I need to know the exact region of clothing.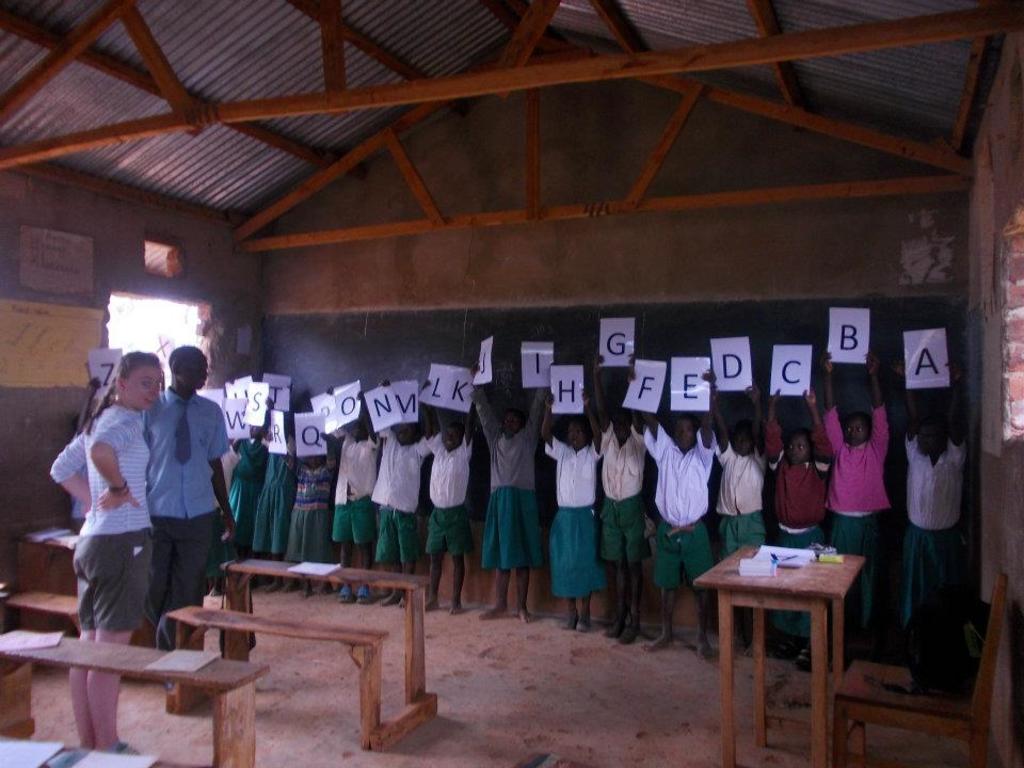
Region: 604/423/644/565.
